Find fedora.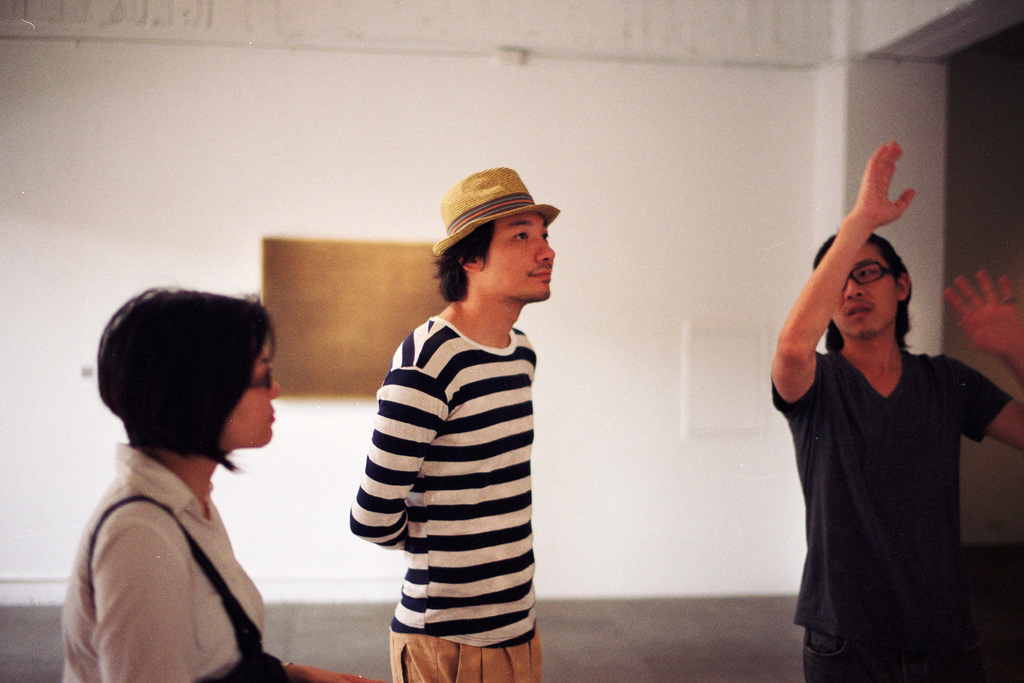
locate(425, 162, 580, 293).
